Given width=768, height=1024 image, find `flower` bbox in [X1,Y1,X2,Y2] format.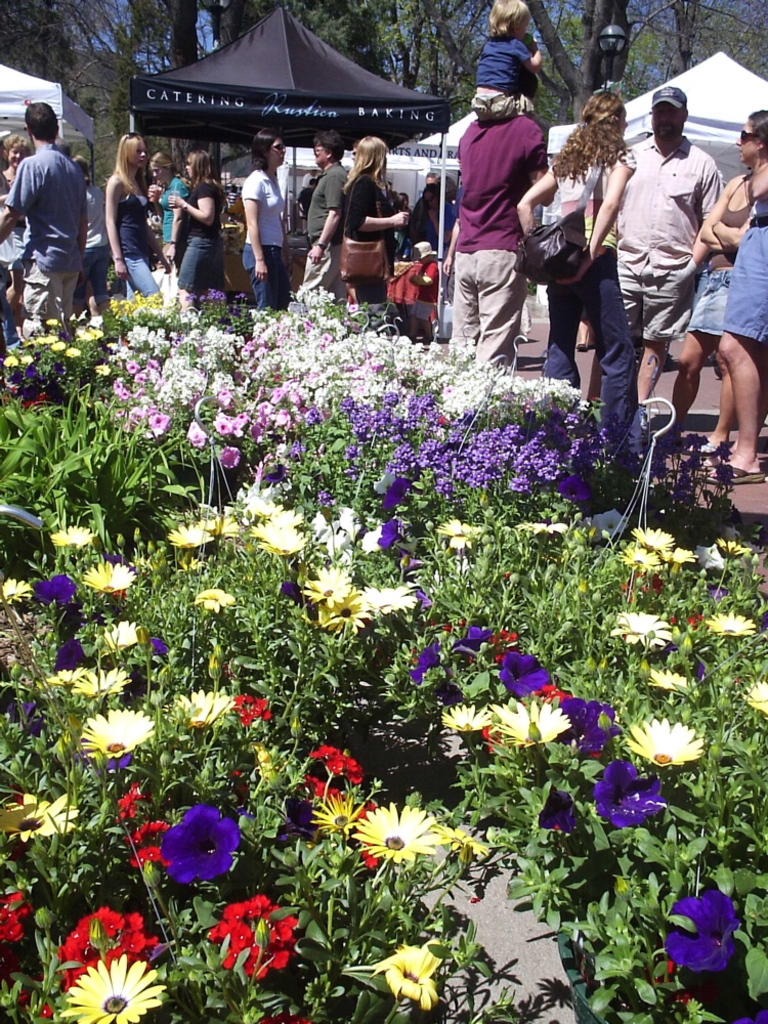
[497,700,569,746].
